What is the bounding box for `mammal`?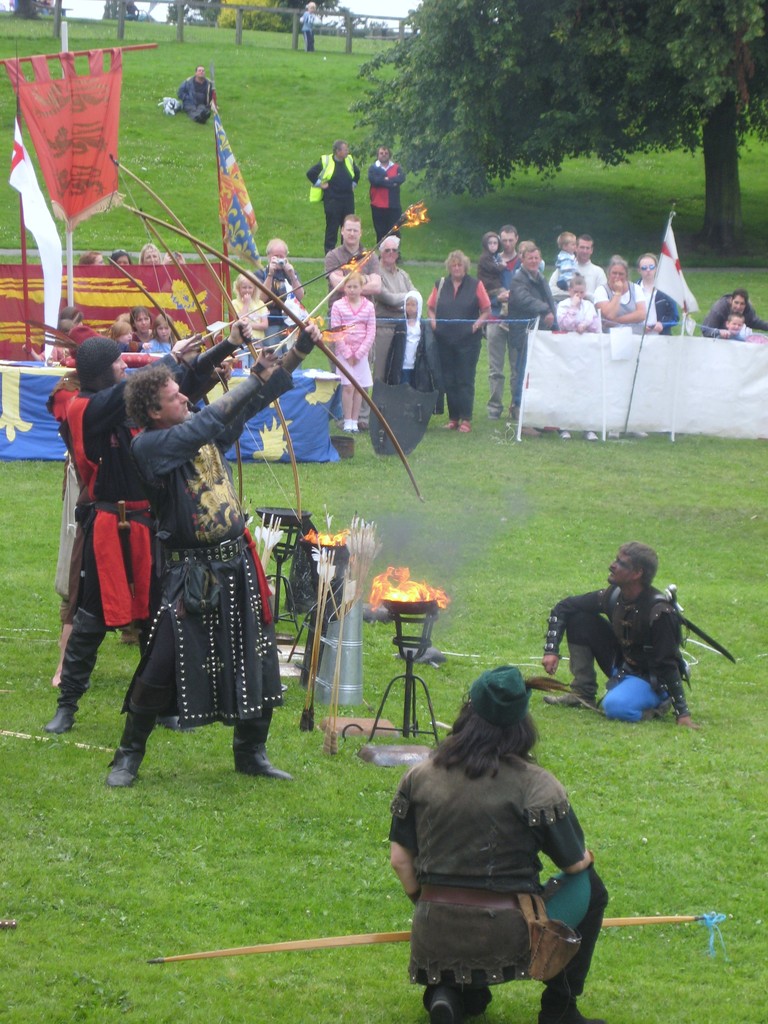
{"left": 634, "top": 250, "right": 681, "bottom": 333}.
